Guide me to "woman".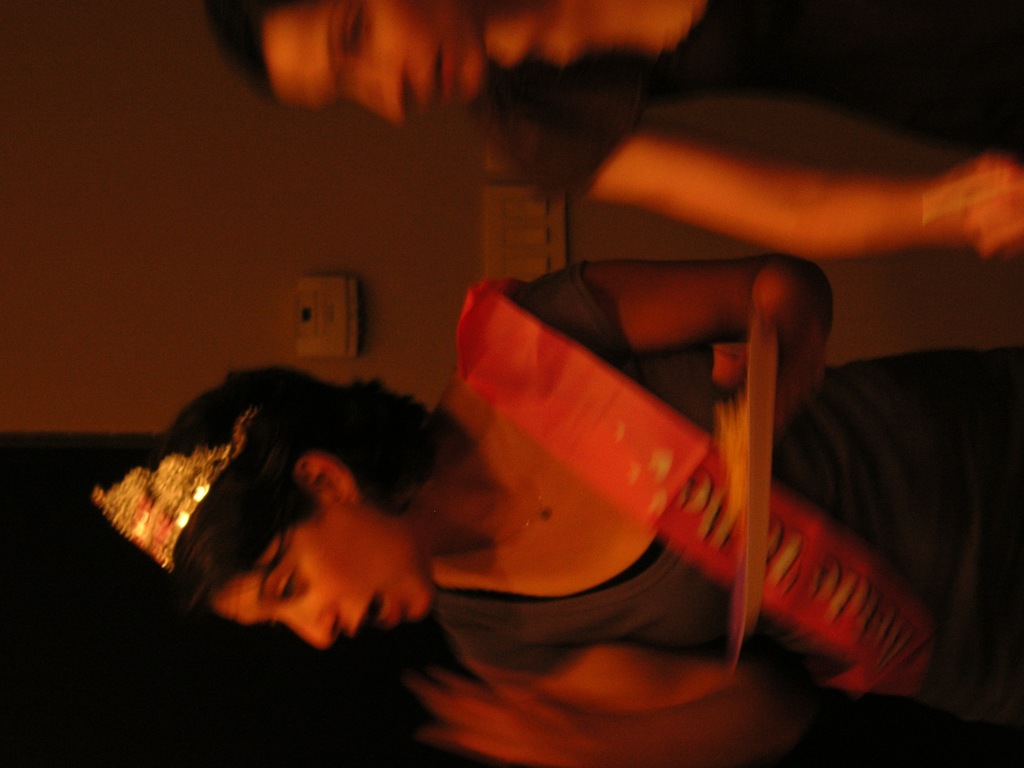
Guidance: [93, 260, 1023, 767].
